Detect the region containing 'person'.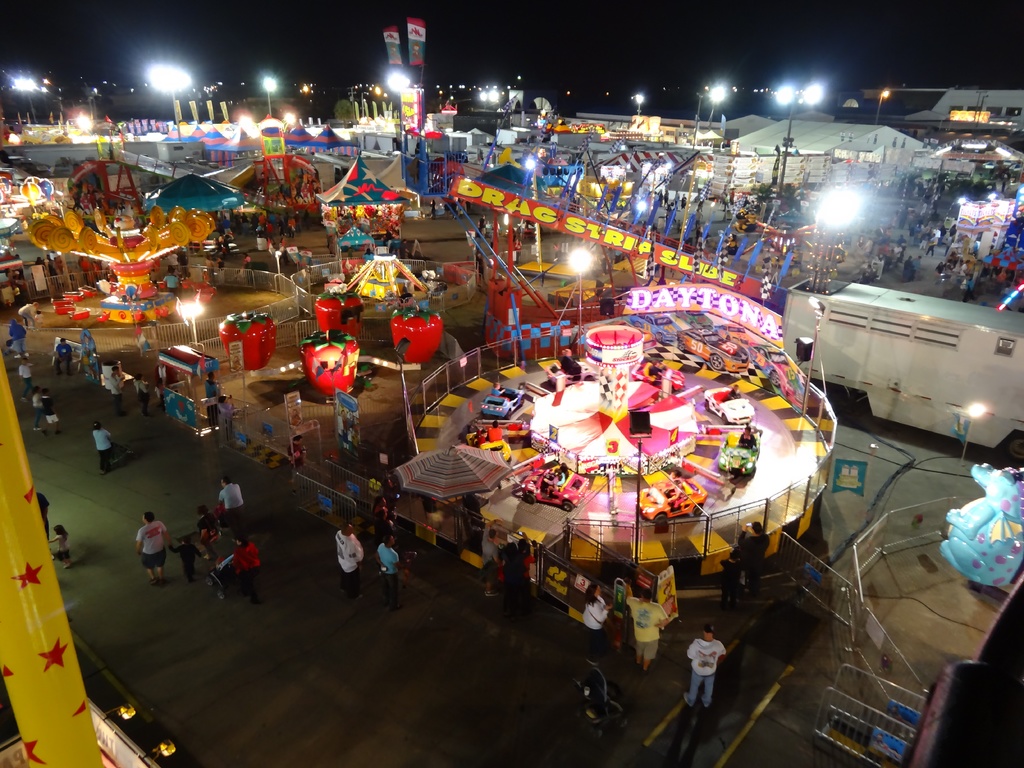
45, 383, 59, 433.
